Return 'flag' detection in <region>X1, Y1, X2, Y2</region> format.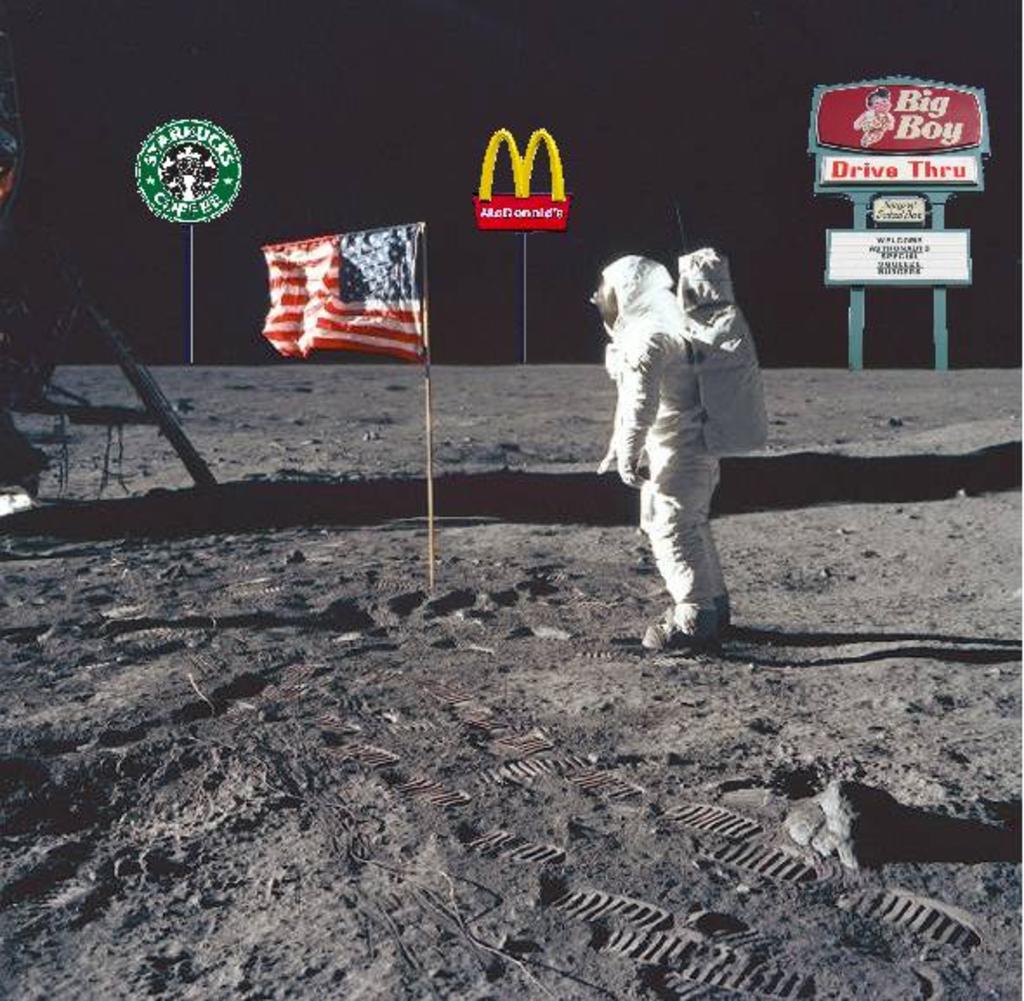
<region>253, 224, 427, 347</region>.
